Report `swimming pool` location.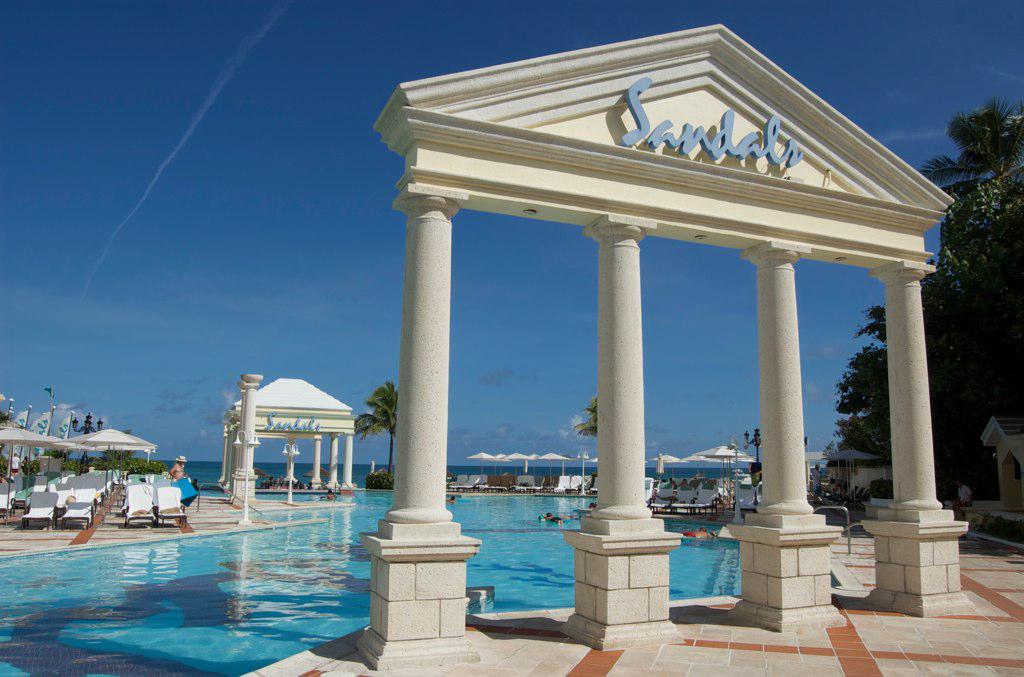
Report: x1=0, y1=496, x2=738, y2=676.
